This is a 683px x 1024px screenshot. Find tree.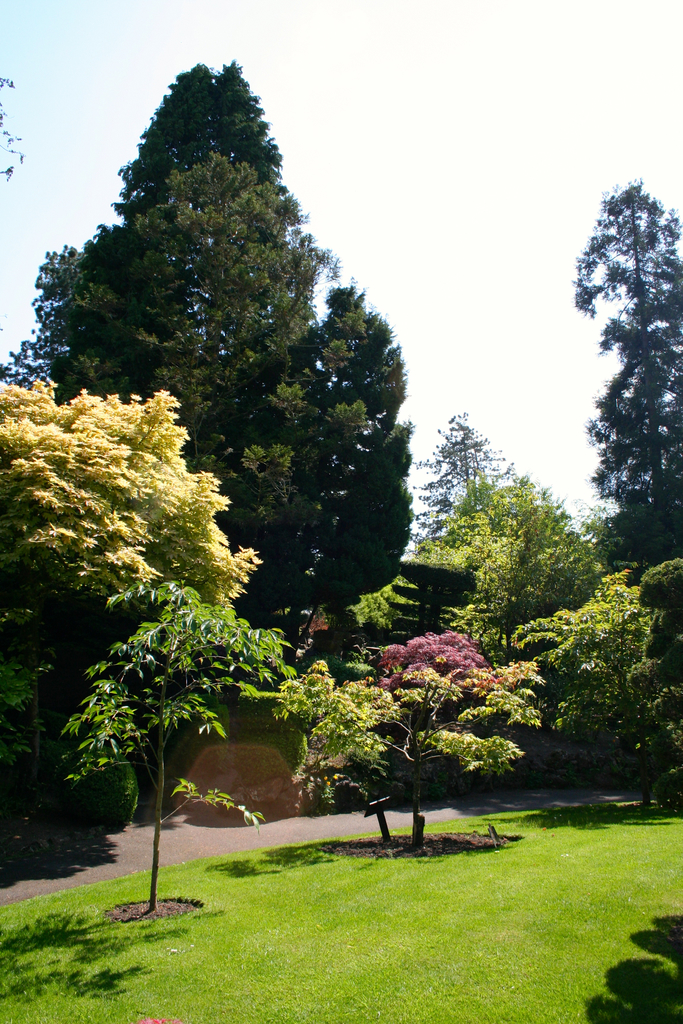
Bounding box: (left=40, top=54, right=432, bottom=815).
